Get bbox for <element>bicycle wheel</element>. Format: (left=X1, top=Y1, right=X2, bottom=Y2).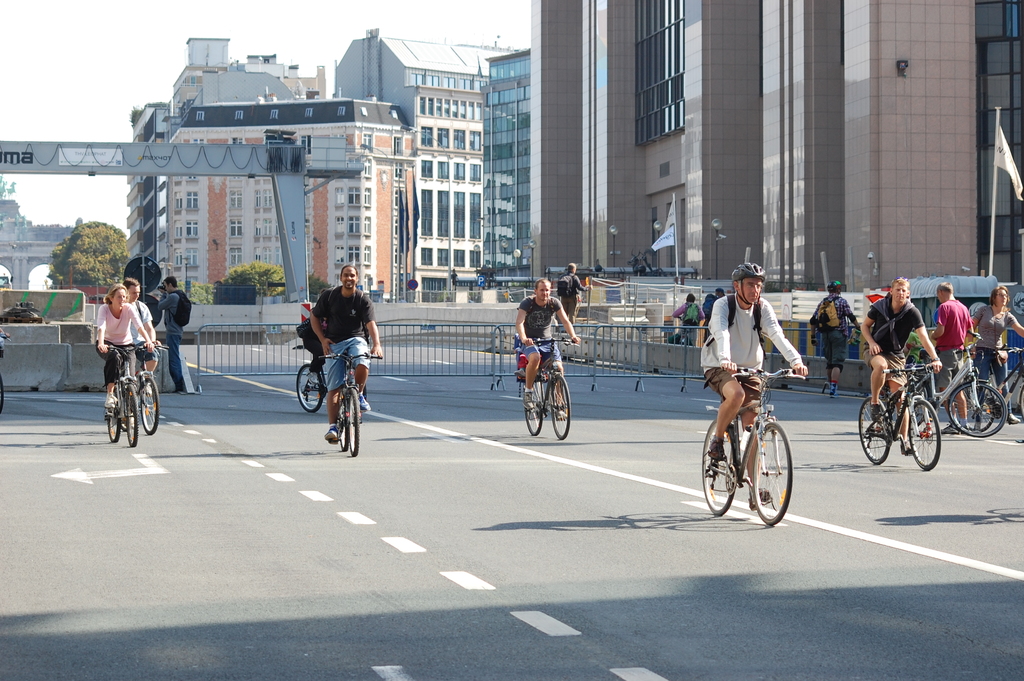
(left=120, top=384, right=138, bottom=449).
